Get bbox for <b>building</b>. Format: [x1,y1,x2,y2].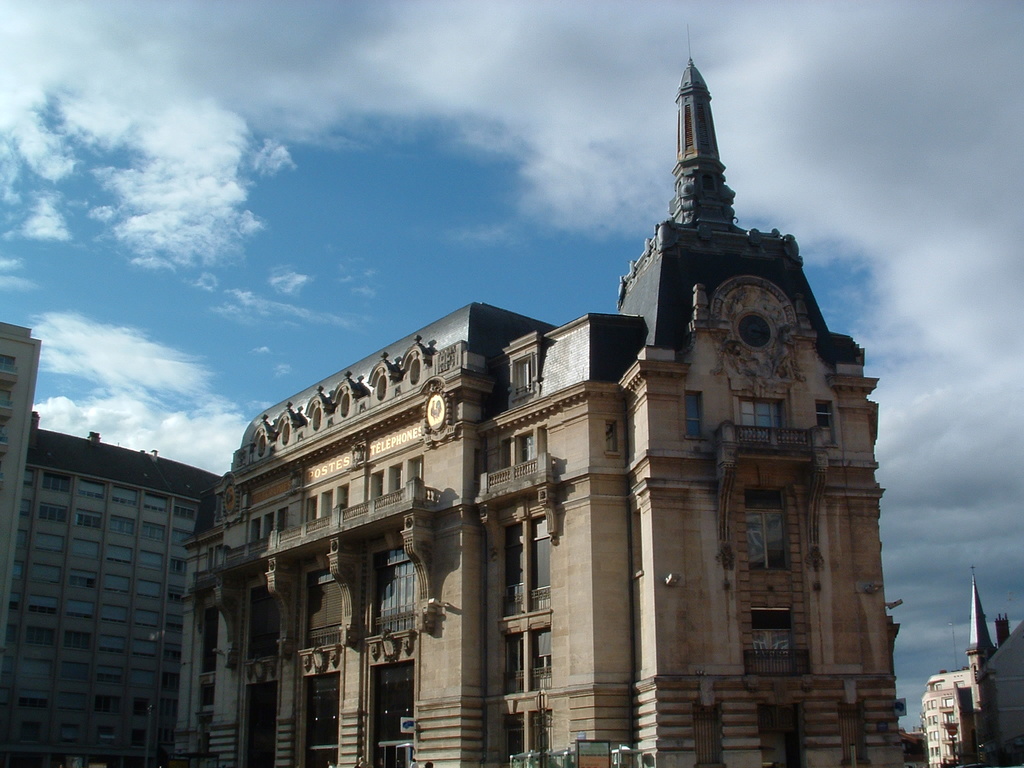
[169,52,909,767].
